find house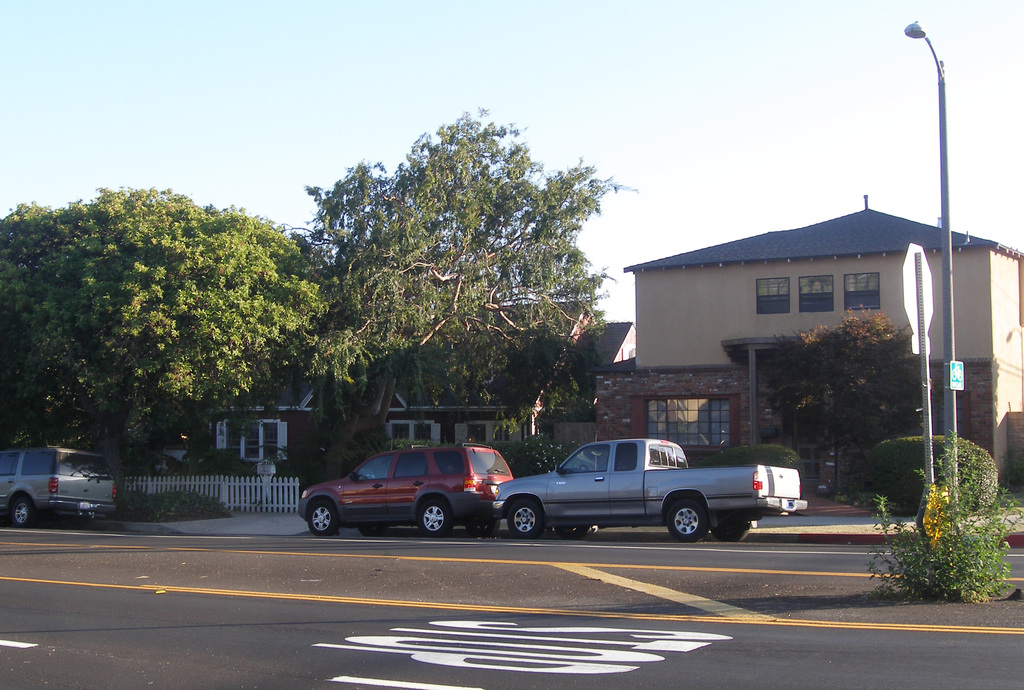
619:199:1023:488
